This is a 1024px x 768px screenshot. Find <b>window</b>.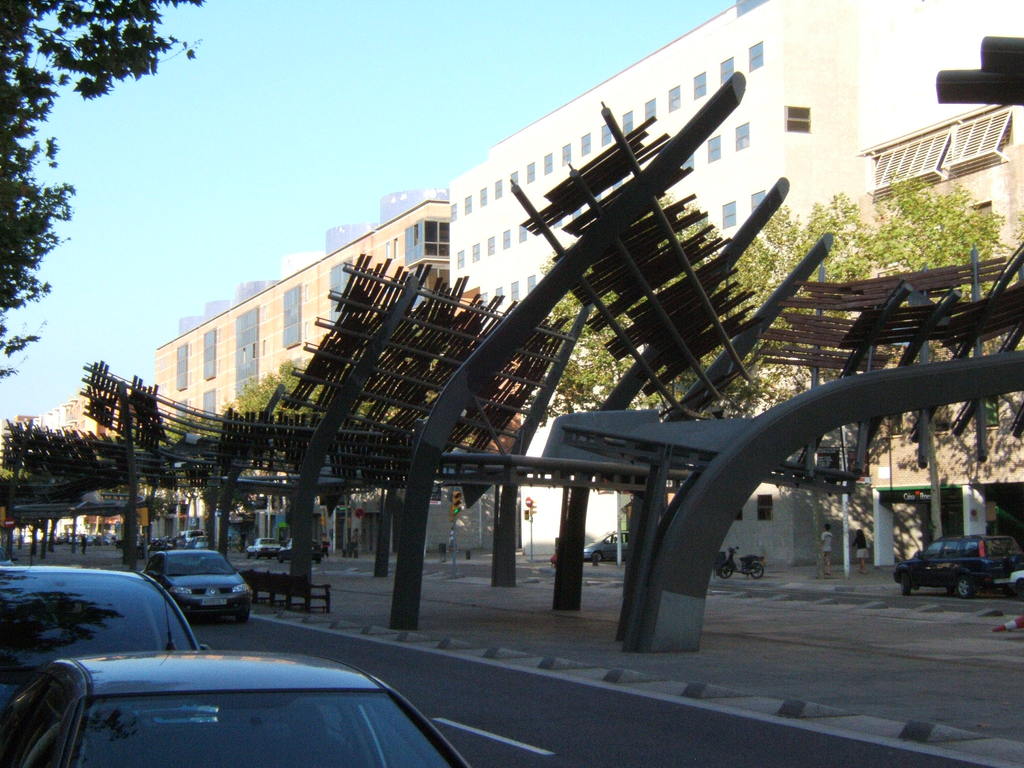
Bounding box: x1=484 y1=233 x2=496 y2=257.
